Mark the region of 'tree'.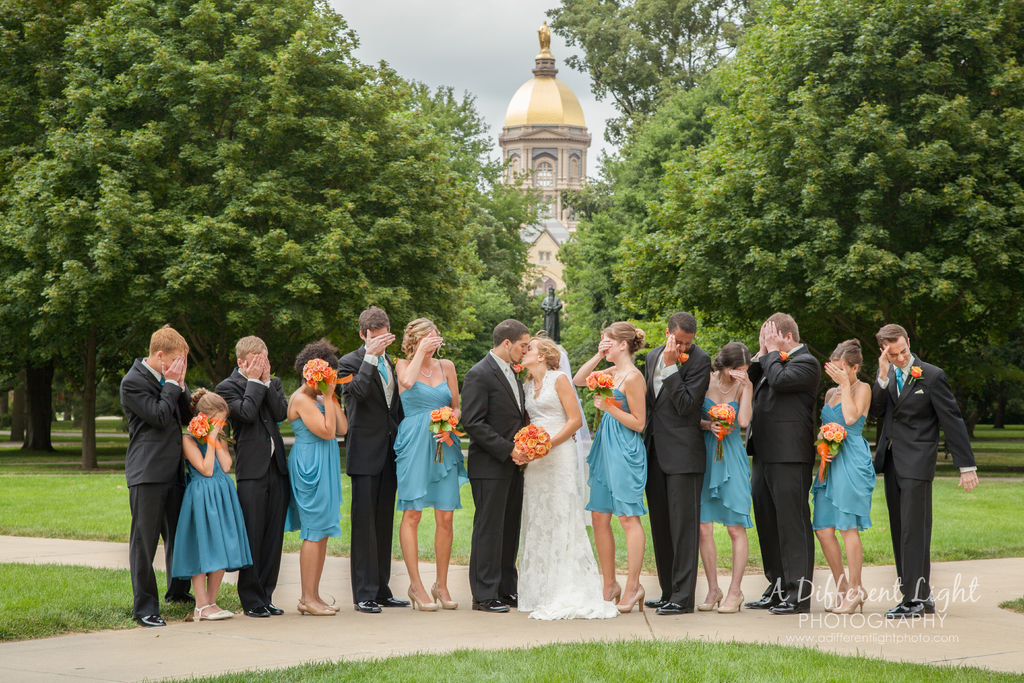
Region: <box>606,24,1007,329</box>.
